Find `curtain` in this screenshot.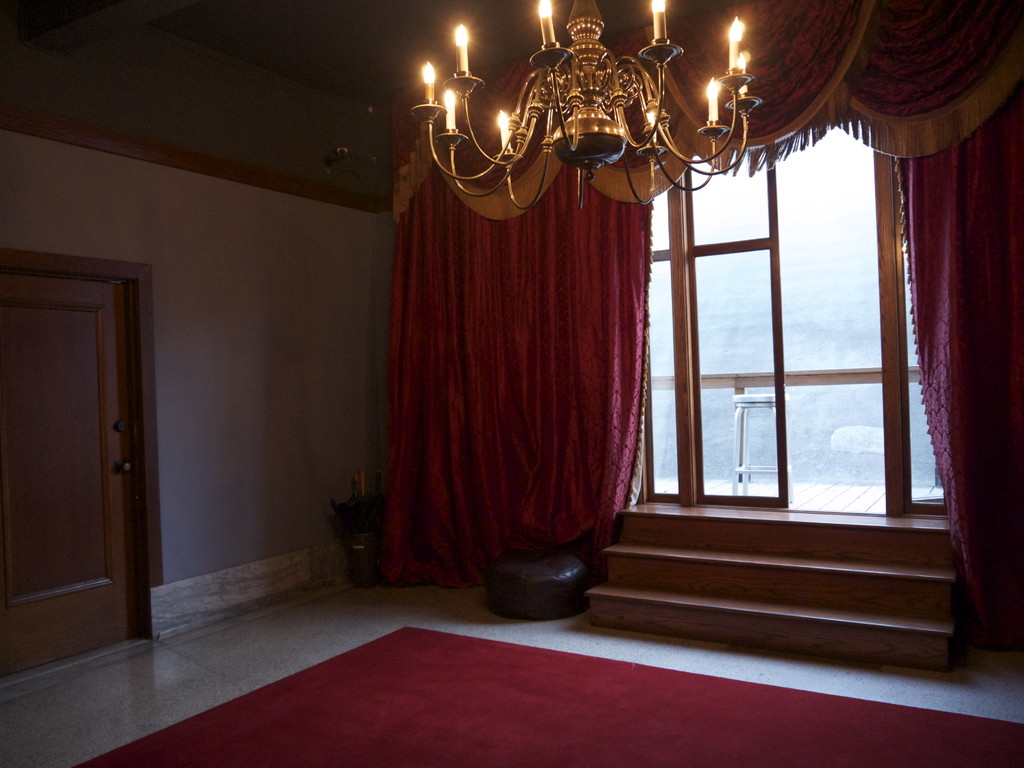
The bounding box for `curtain` is region(643, 0, 1023, 662).
